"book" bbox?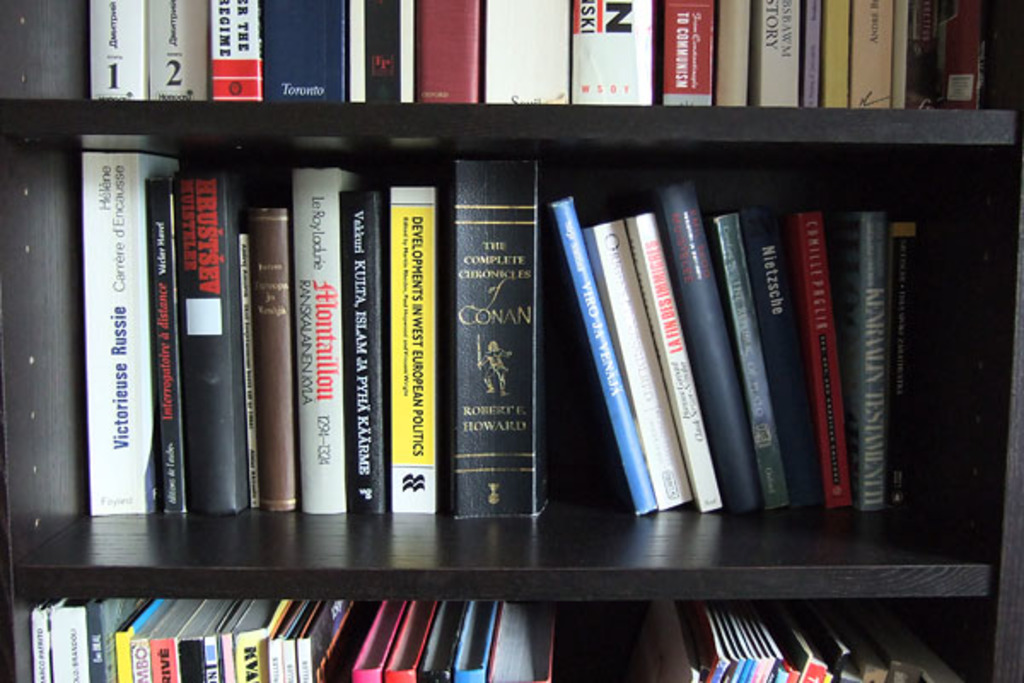
[546, 200, 666, 509]
